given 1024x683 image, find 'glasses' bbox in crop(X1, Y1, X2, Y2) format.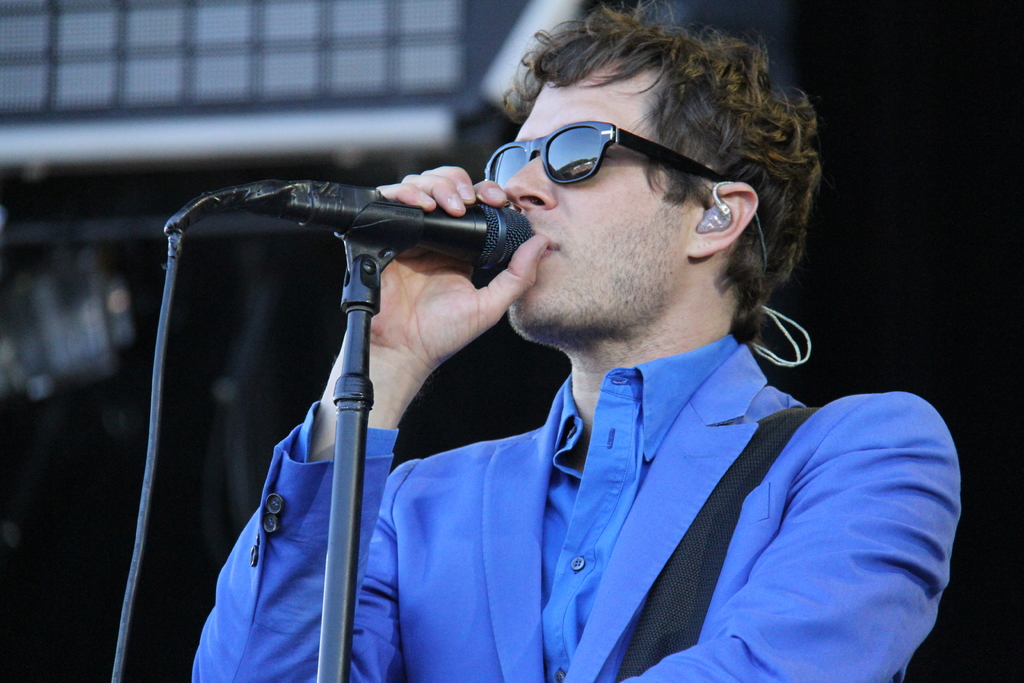
crop(482, 113, 737, 186).
